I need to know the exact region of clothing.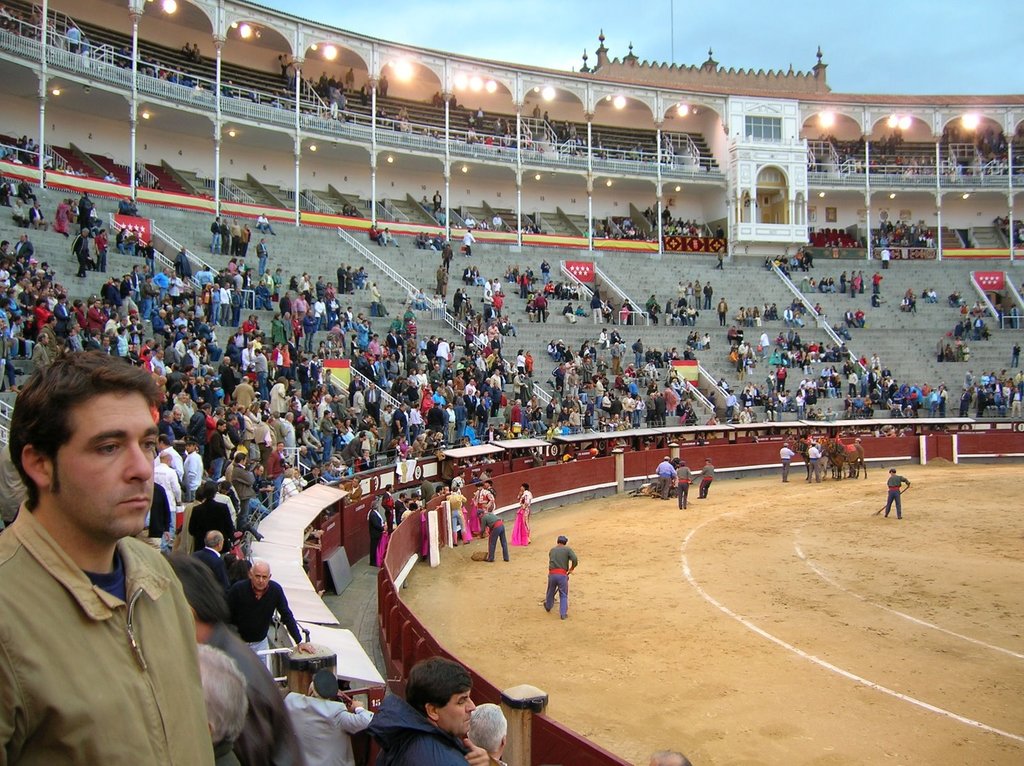
Region: l=704, t=335, r=712, b=353.
